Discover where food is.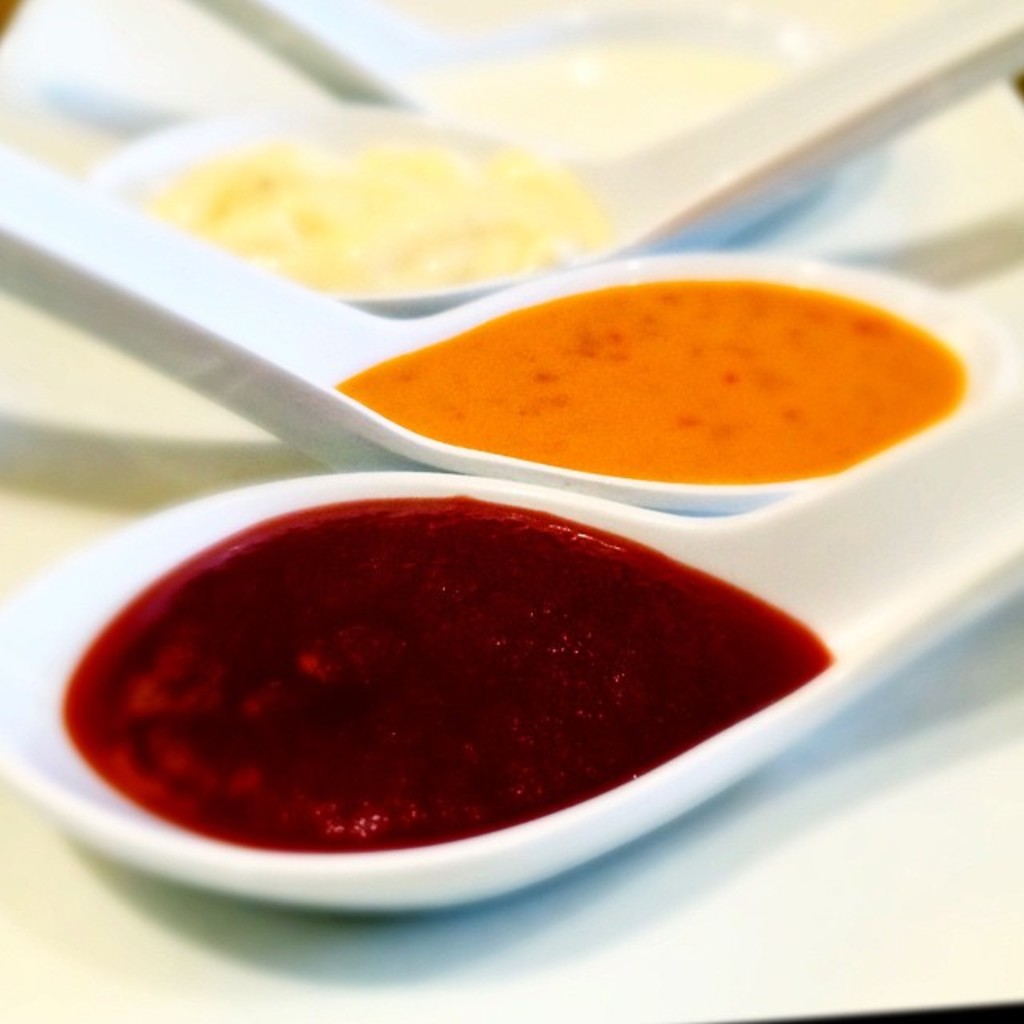
Discovered at Rect(328, 274, 971, 485).
